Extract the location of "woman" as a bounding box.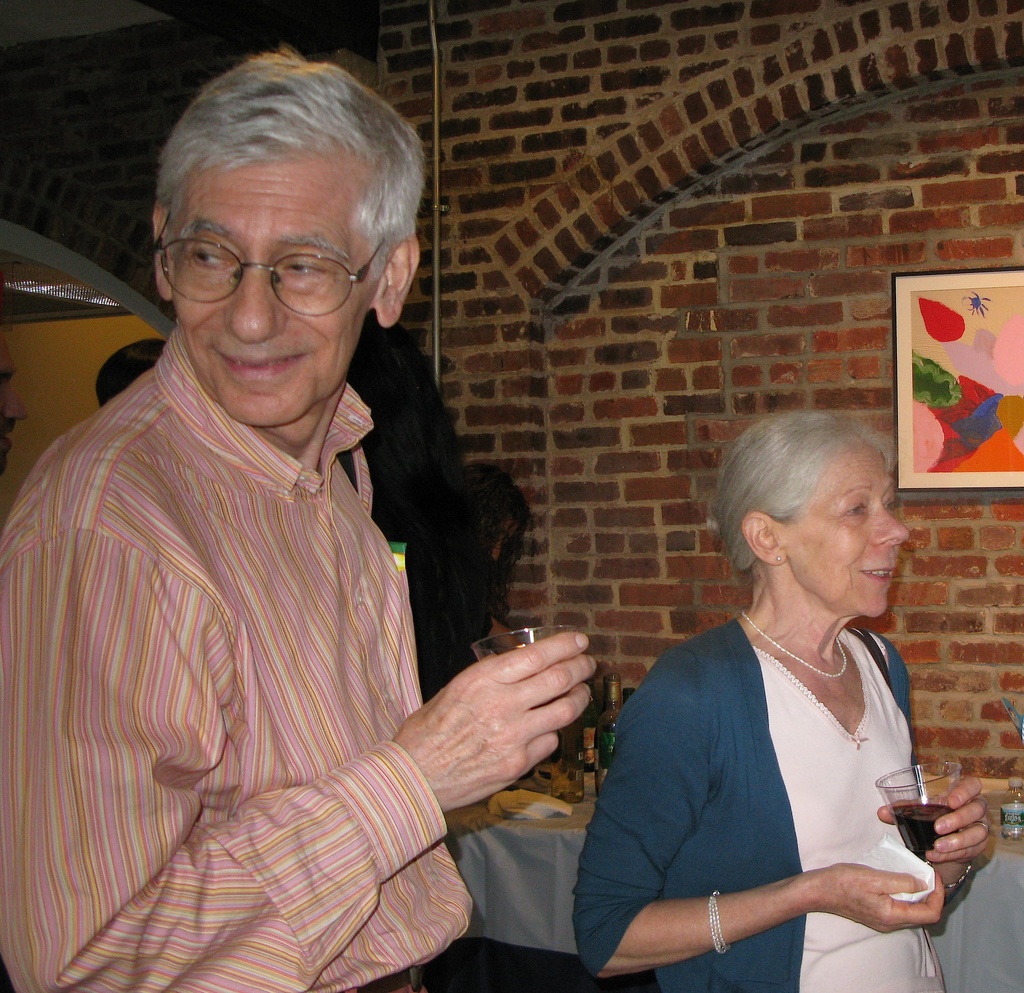
(572, 399, 954, 992).
